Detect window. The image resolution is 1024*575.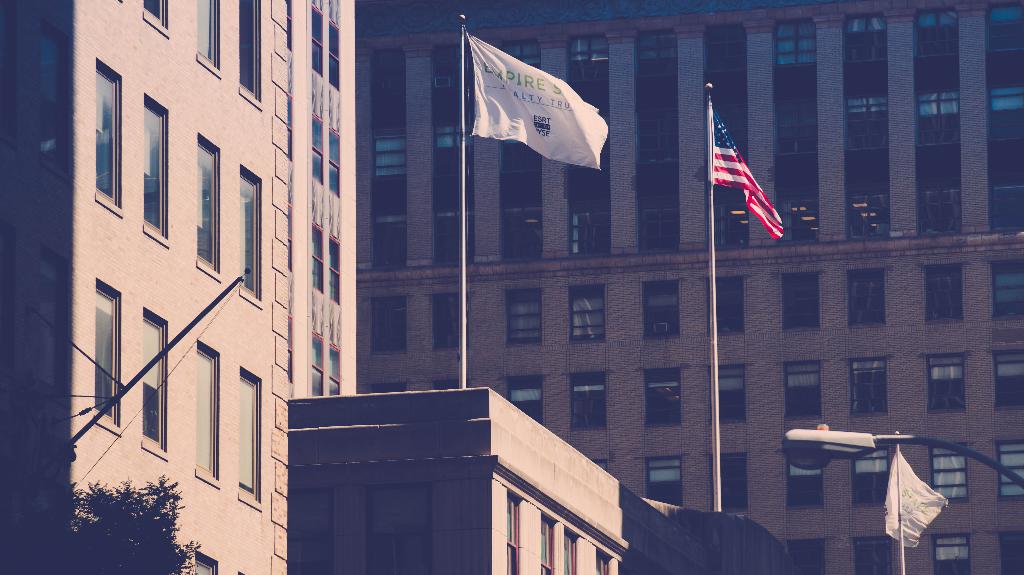
box(781, 447, 828, 510).
